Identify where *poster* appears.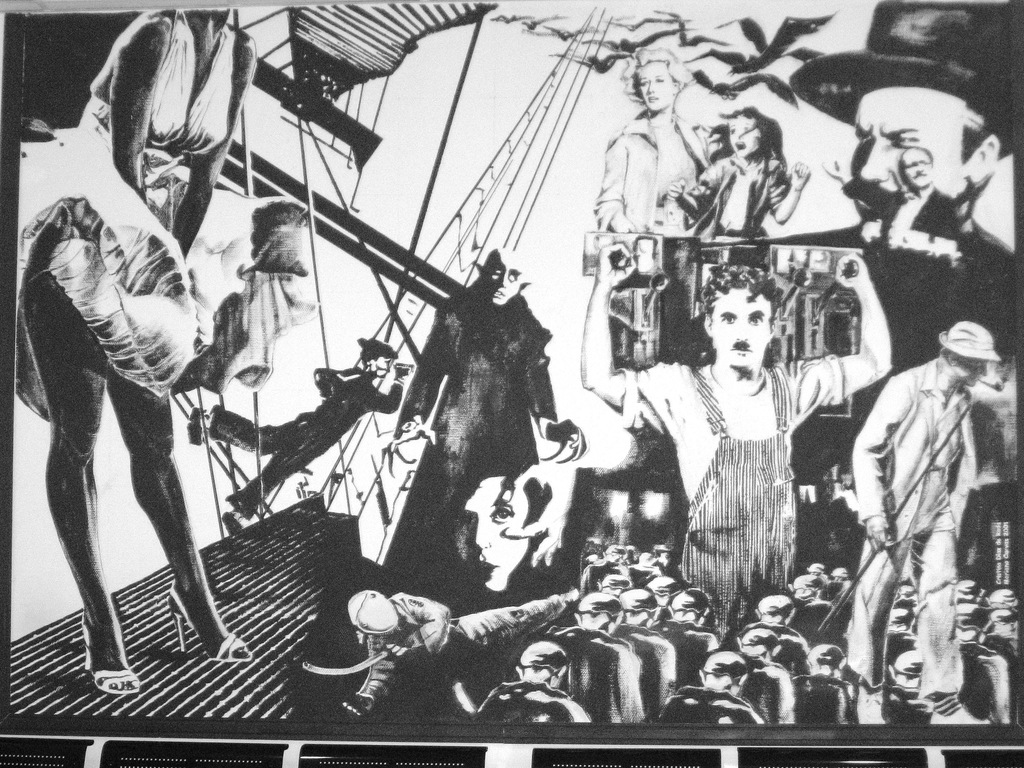
Appears at {"left": 0, "top": 0, "right": 1023, "bottom": 767}.
